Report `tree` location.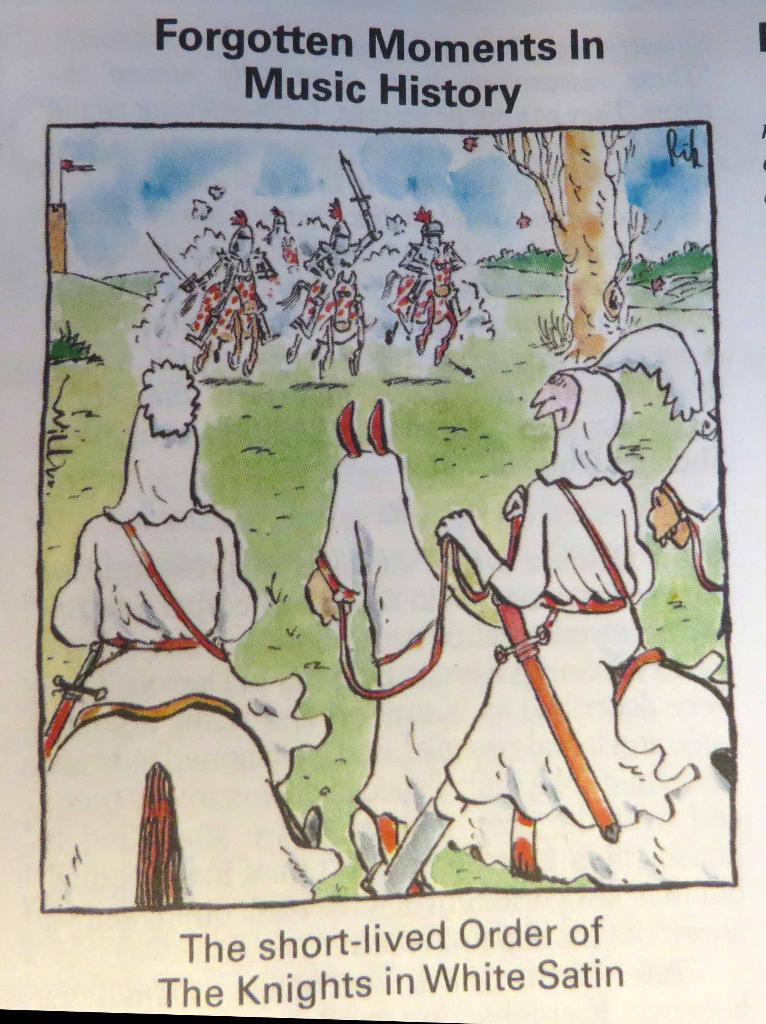
Report: bbox(494, 125, 647, 356).
